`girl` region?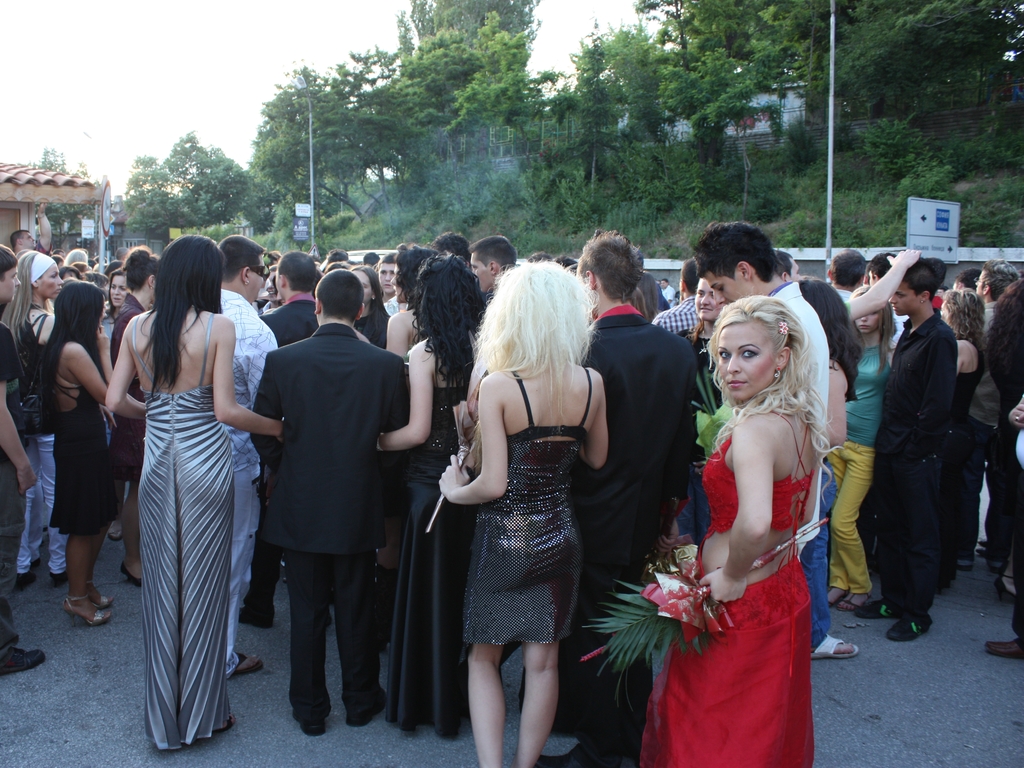
pyautogui.locateOnScreen(103, 230, 291, 749)
